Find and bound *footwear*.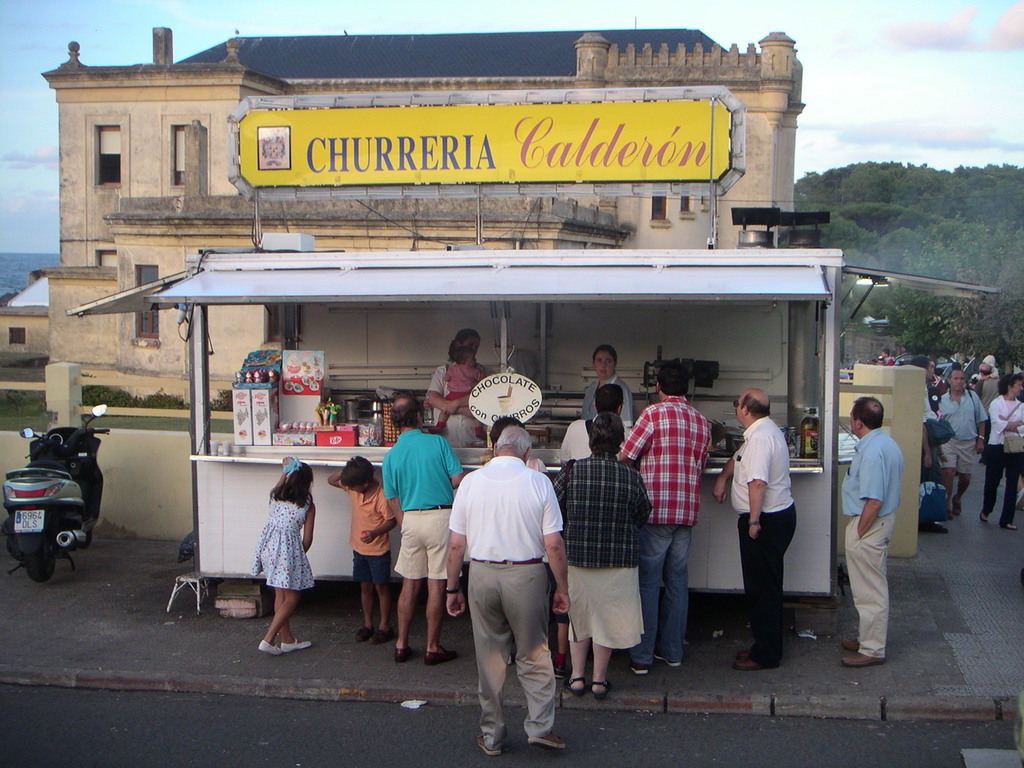
Bound: (left=555, top=655, right=566, bottom=680).
